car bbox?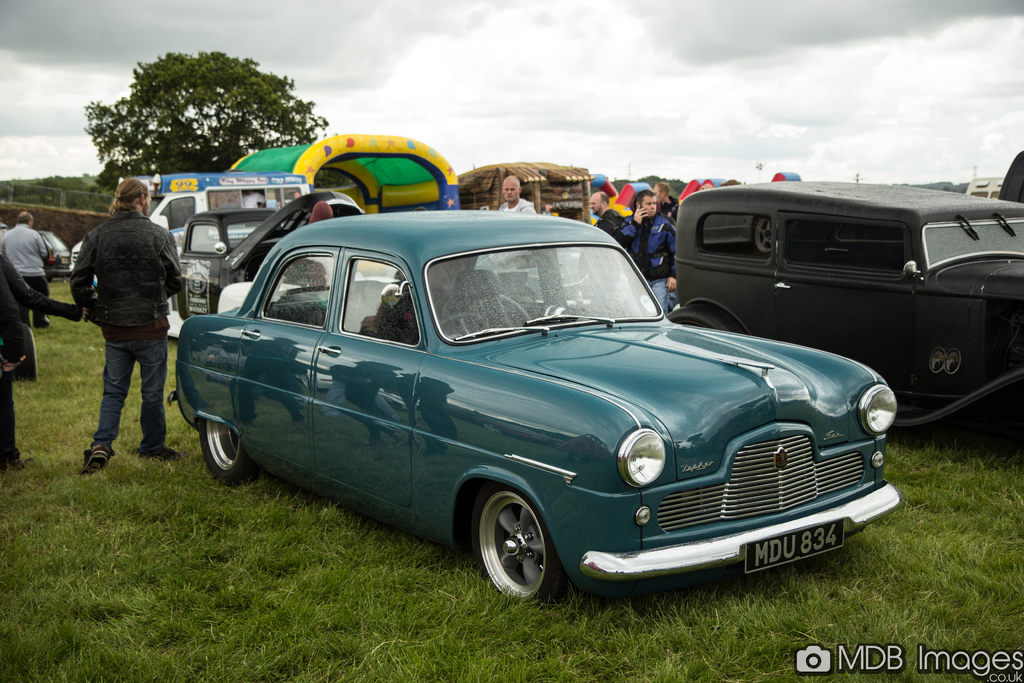
x1=676, y1=185, x2=1023, y2=427
